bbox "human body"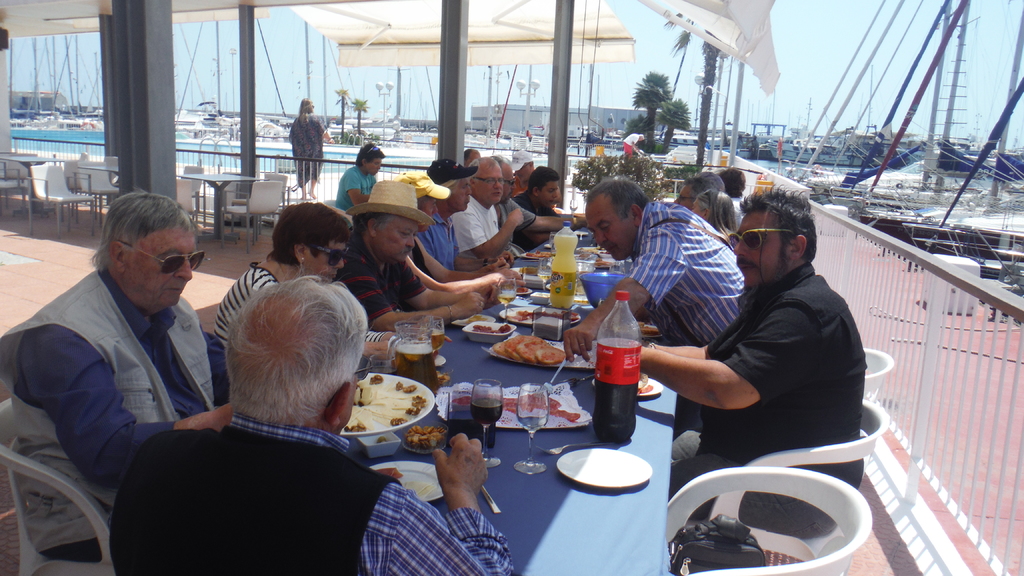
left=560, top=196, right=740, bottom=364
